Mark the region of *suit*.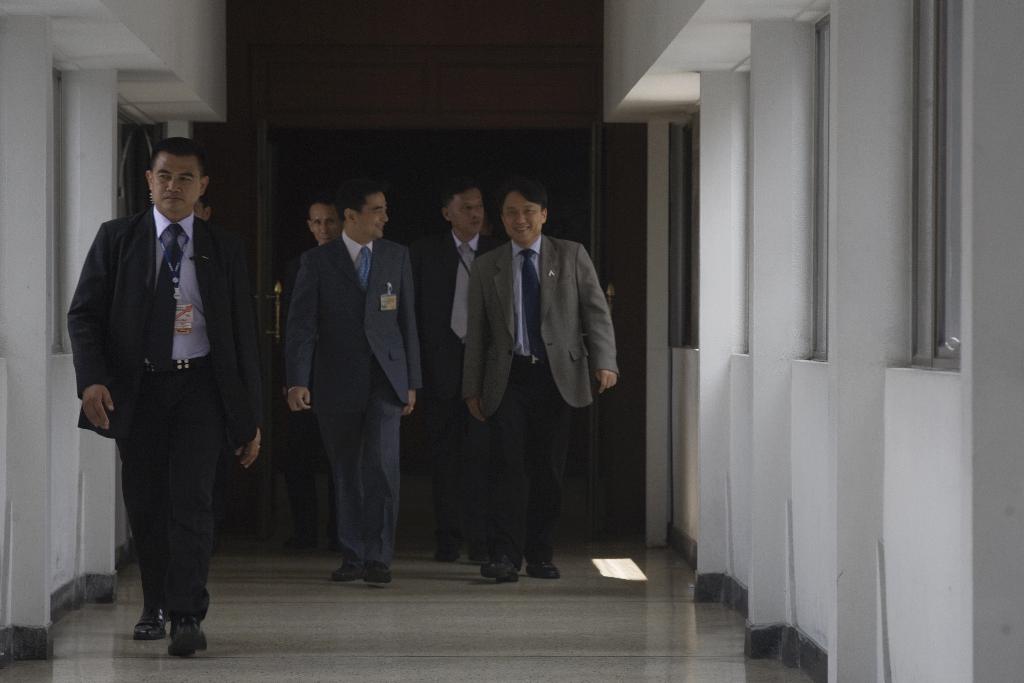
Region: bbox=(67, 201, 262, 627).
